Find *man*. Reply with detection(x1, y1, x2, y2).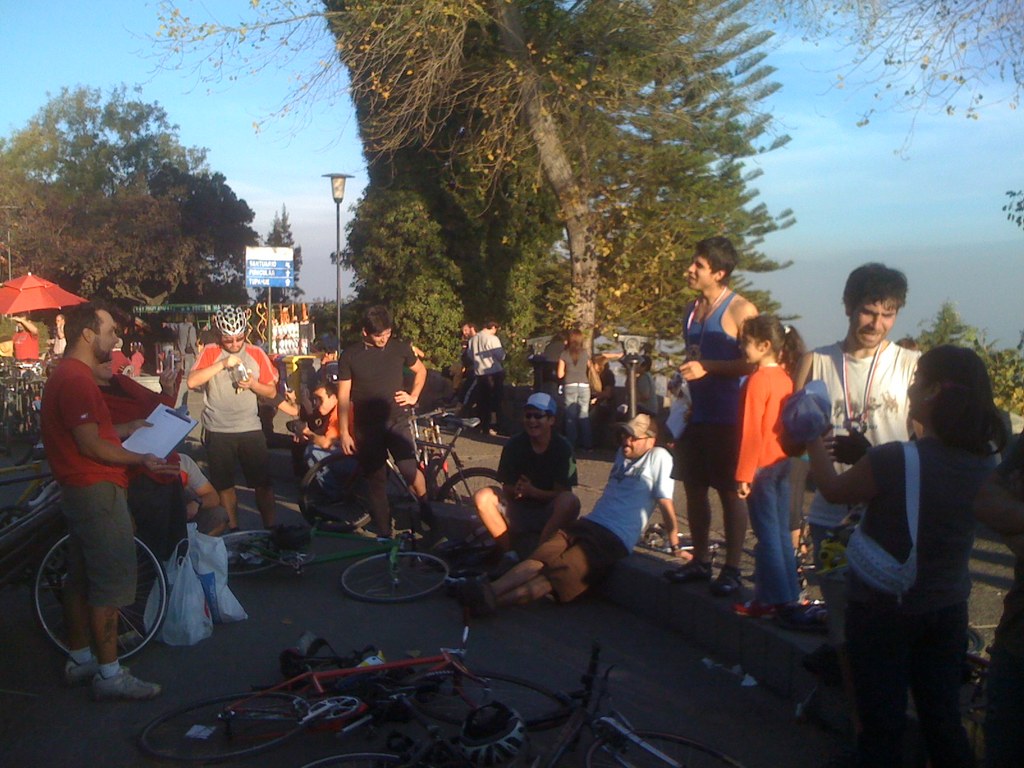
detection(458, 321, 476, 413).
